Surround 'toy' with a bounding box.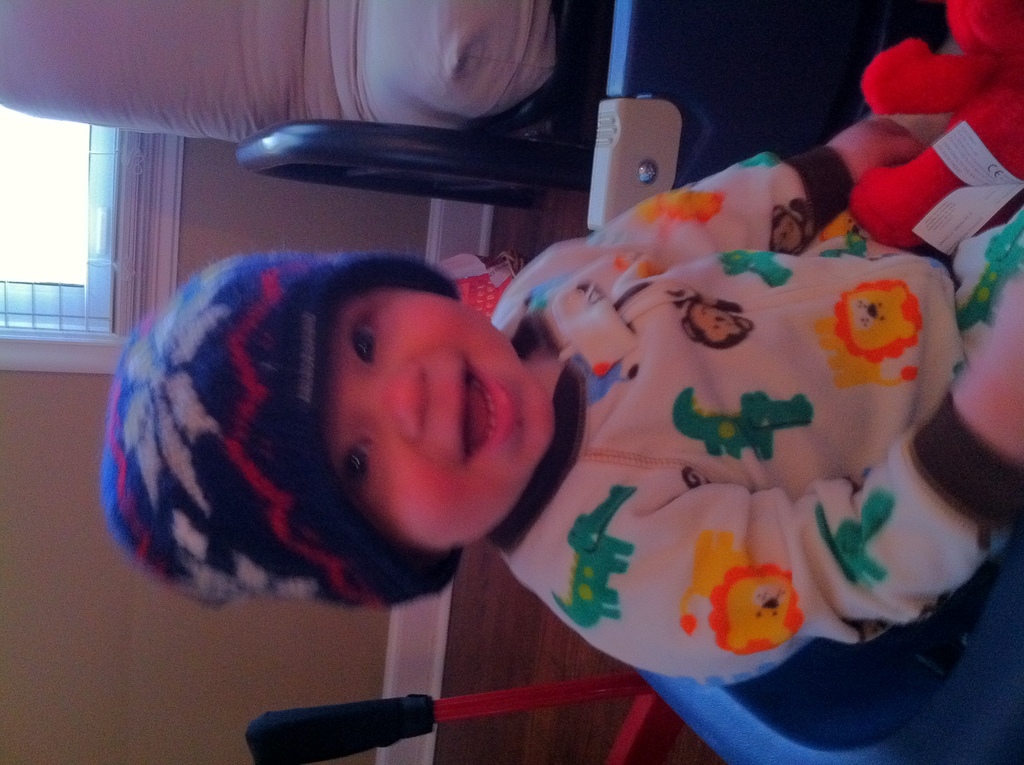
[843,0,1023,259].
